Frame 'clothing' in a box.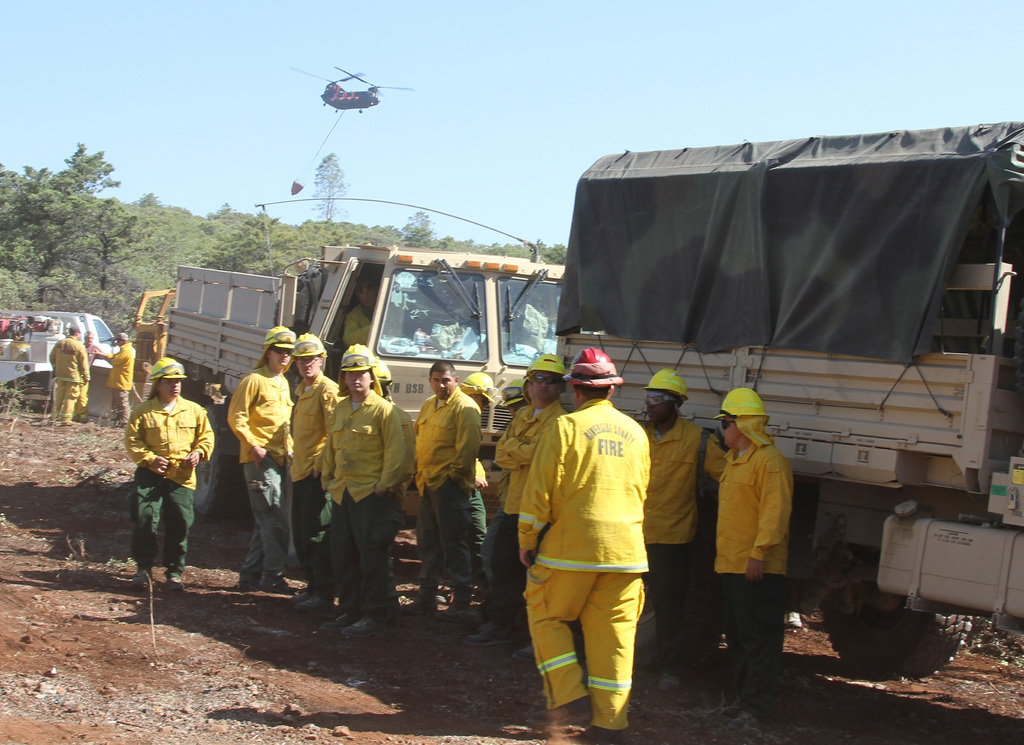
(left=414, top=383, right=476, bottom=580).
